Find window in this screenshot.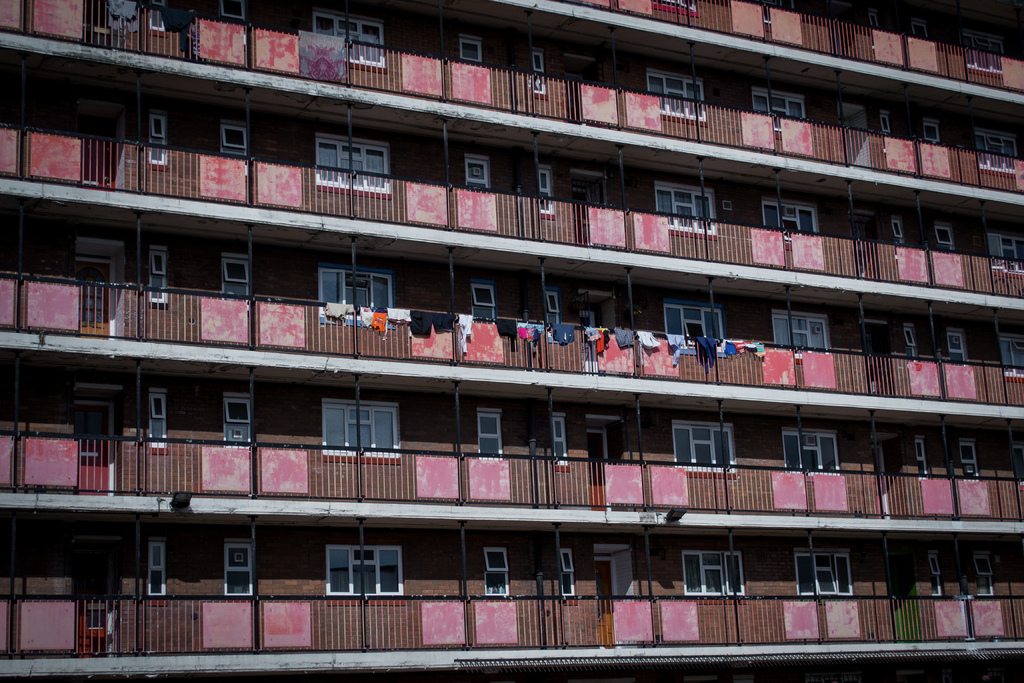
The bounding box for window is Rect(650, 177, 726, 248).
